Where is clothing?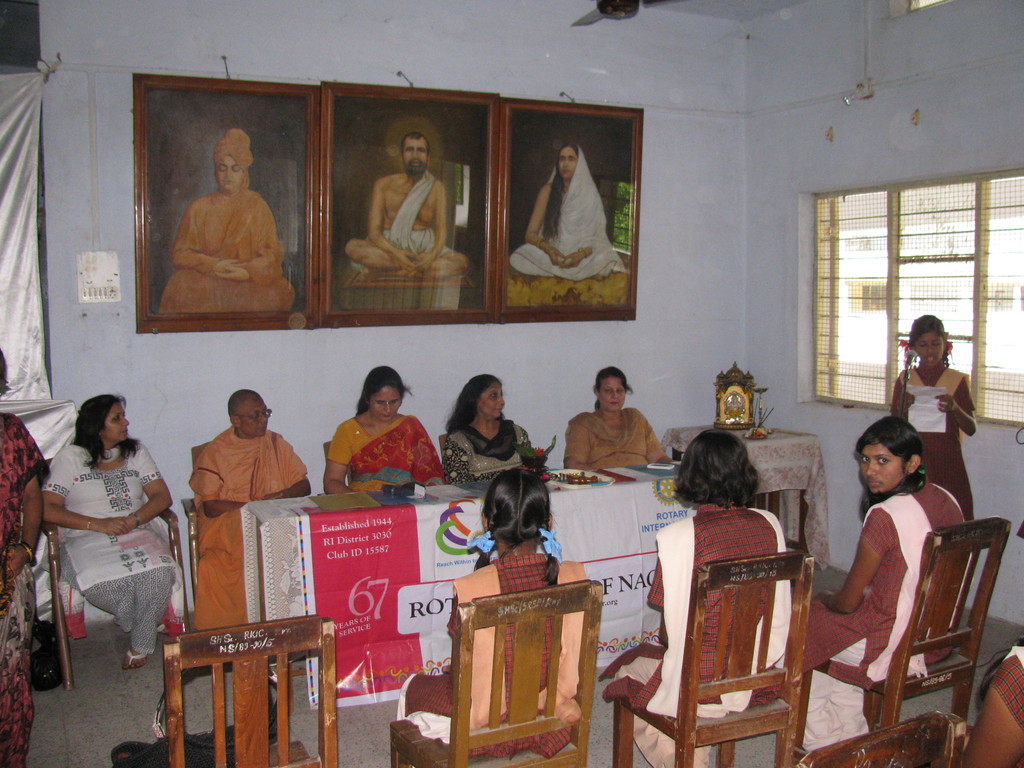
[191, 430, 309, 632].
